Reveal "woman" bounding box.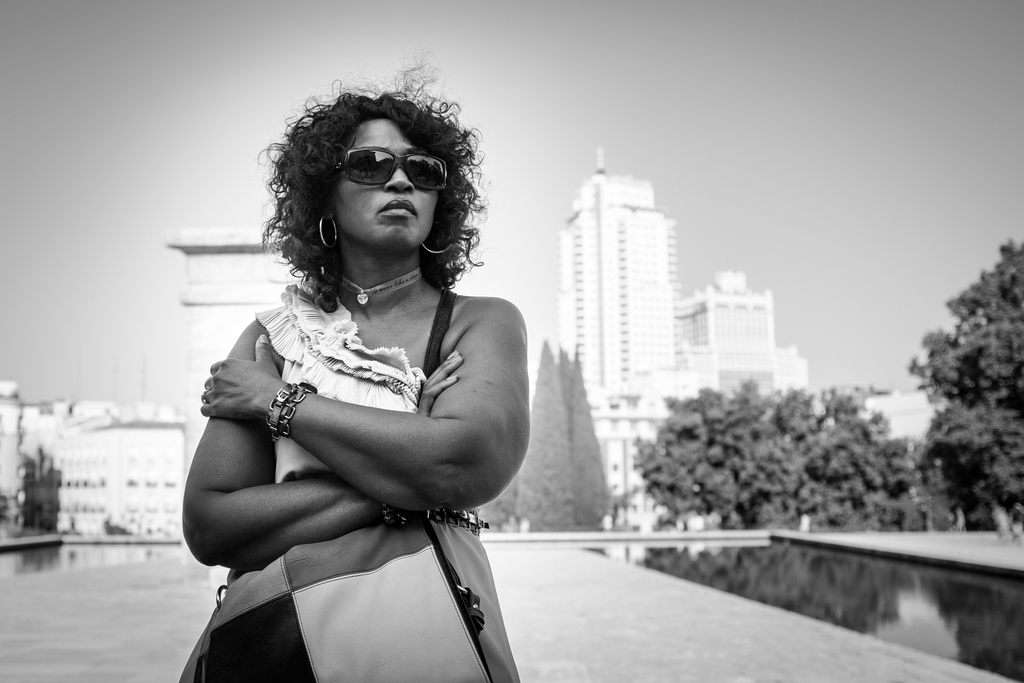
Revealed: 170/78/562/675.
